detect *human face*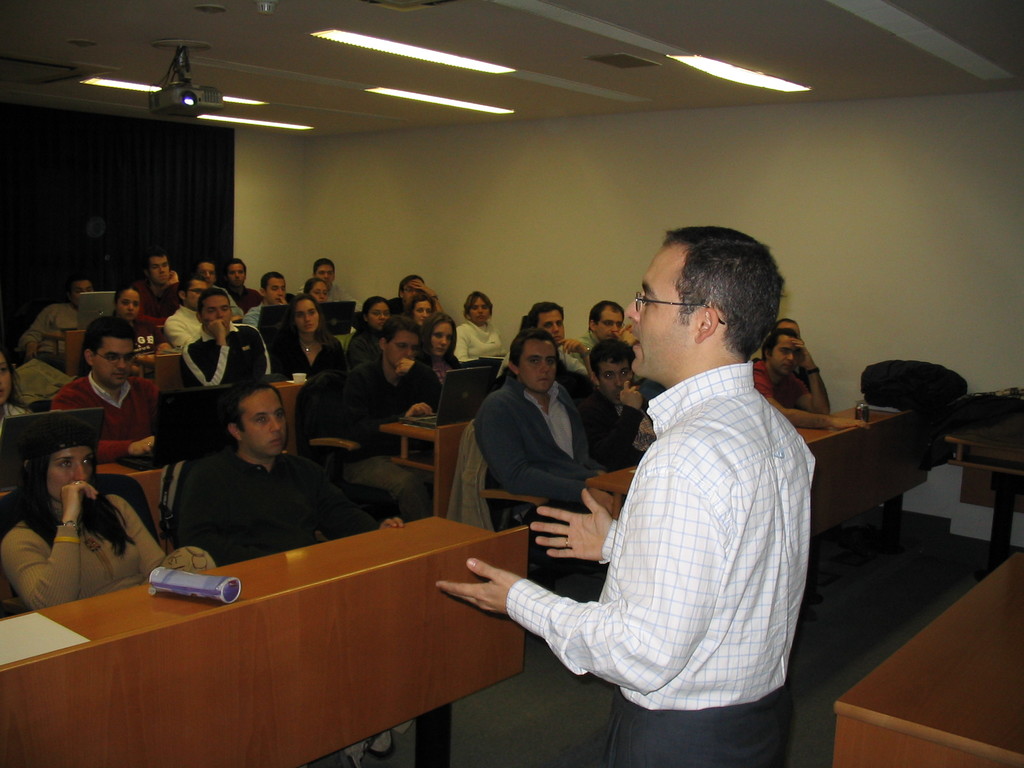
<bbox>48, 449, 94, 501</bbox>
